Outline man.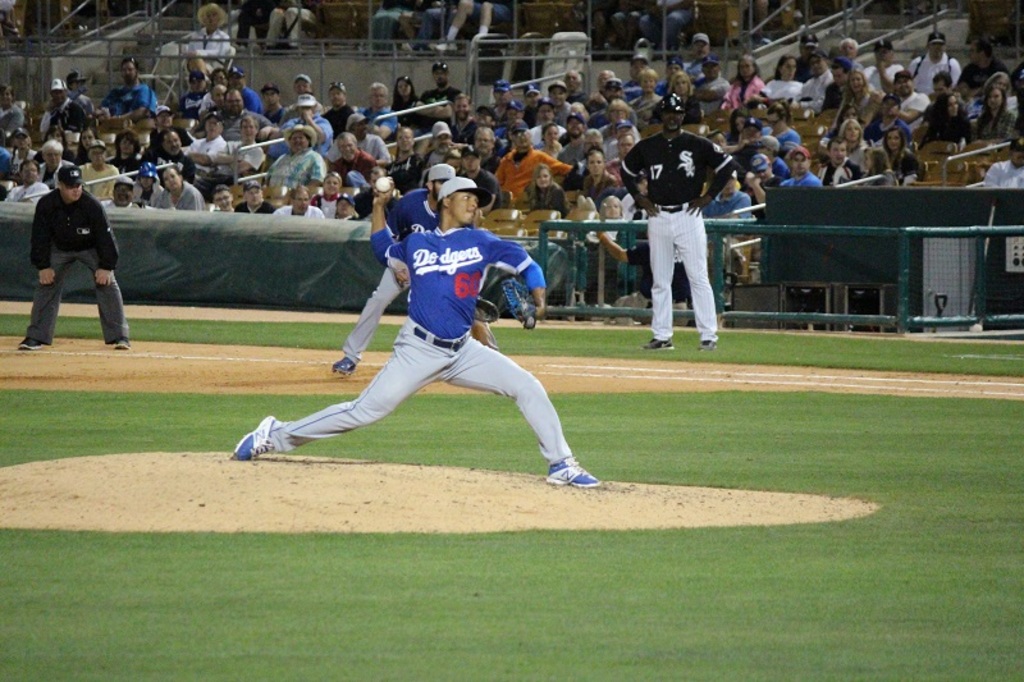
Outline: [left=815, top=59, right=851, bottom=115].
